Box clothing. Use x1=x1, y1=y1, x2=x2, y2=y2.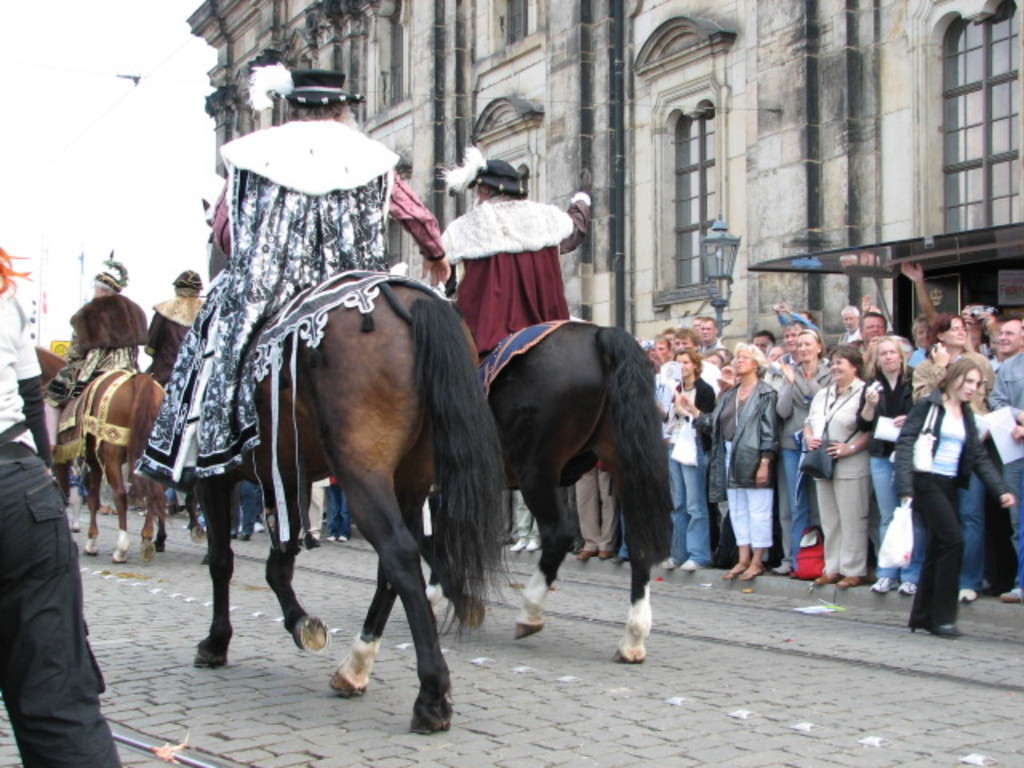
x1=982, y1=355, x2=1022, y2=589.
